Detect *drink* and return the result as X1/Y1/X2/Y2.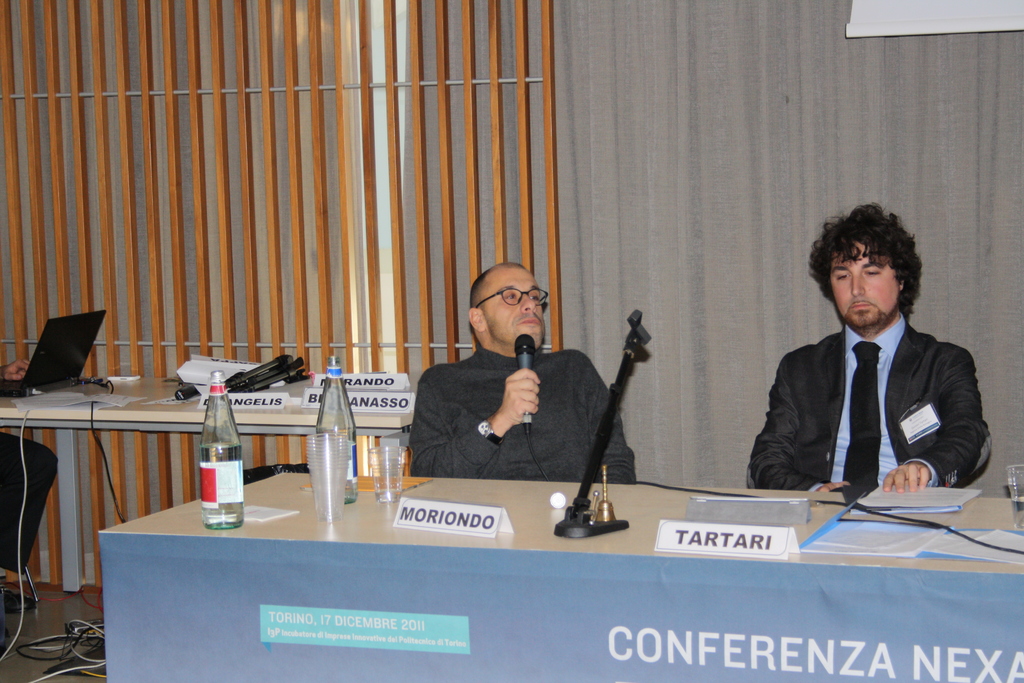
196/436/245/531.
